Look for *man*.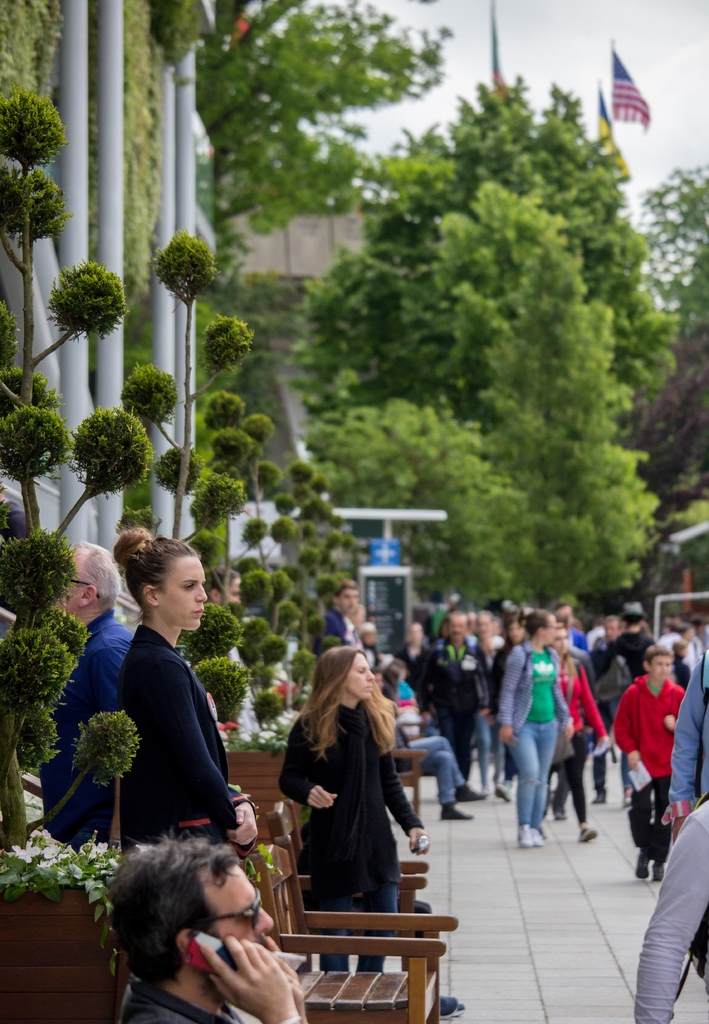
Found: l=614, t=643, r=689, b=880.
